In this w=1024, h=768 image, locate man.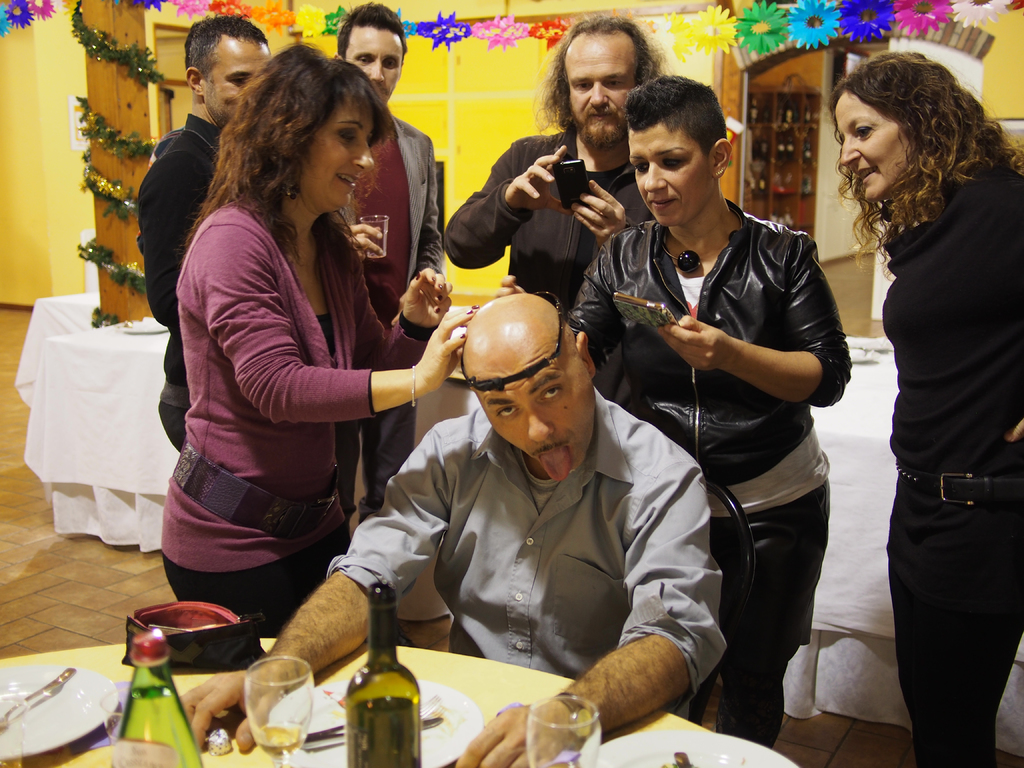
Bounding box: box(332, 6, 444, 535).
